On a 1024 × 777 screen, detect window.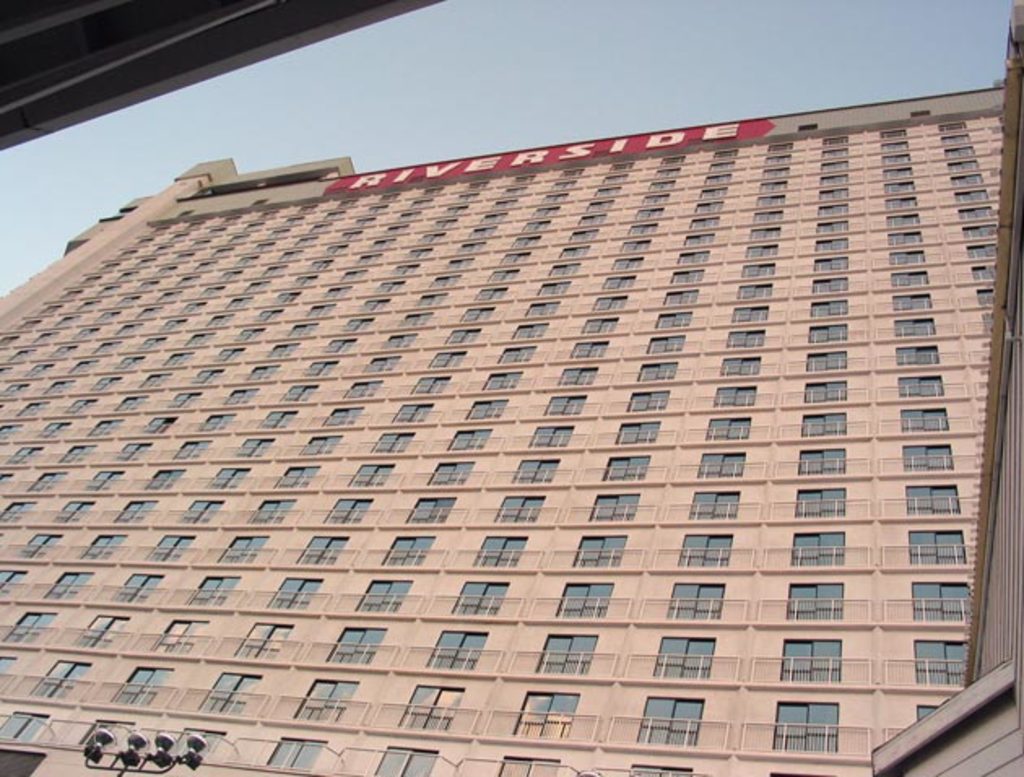
Rect(450, 432, 492, 445).
